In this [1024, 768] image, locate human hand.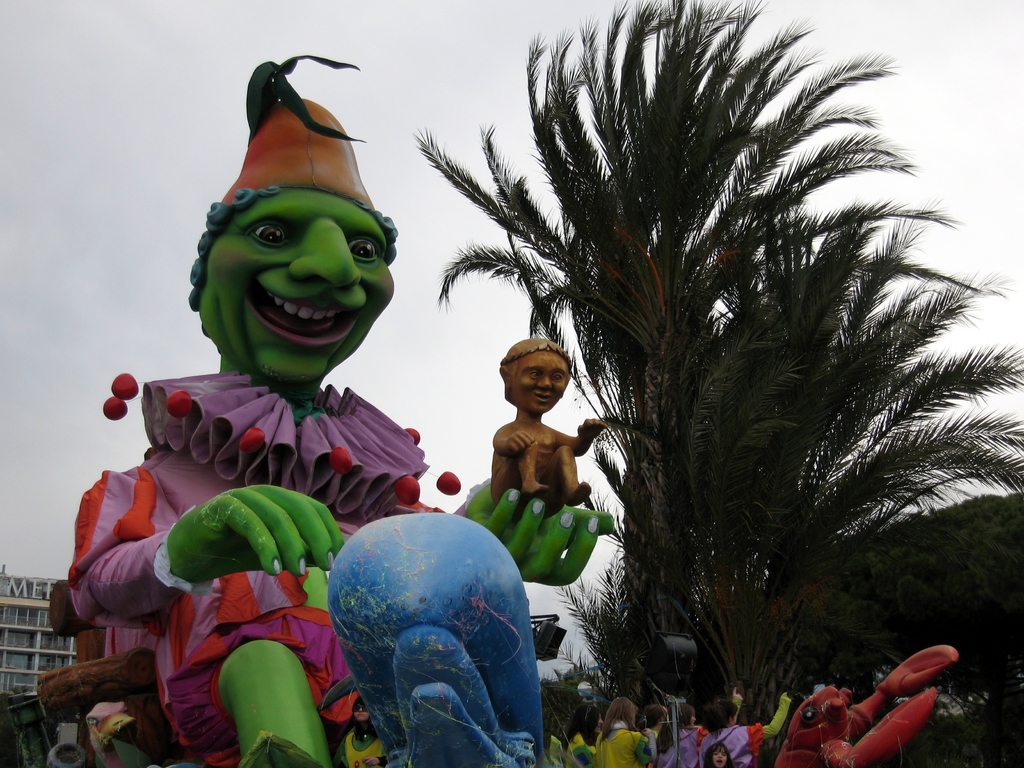
Bounding box: x1=462, y1=482, x2=616, y2=588.
